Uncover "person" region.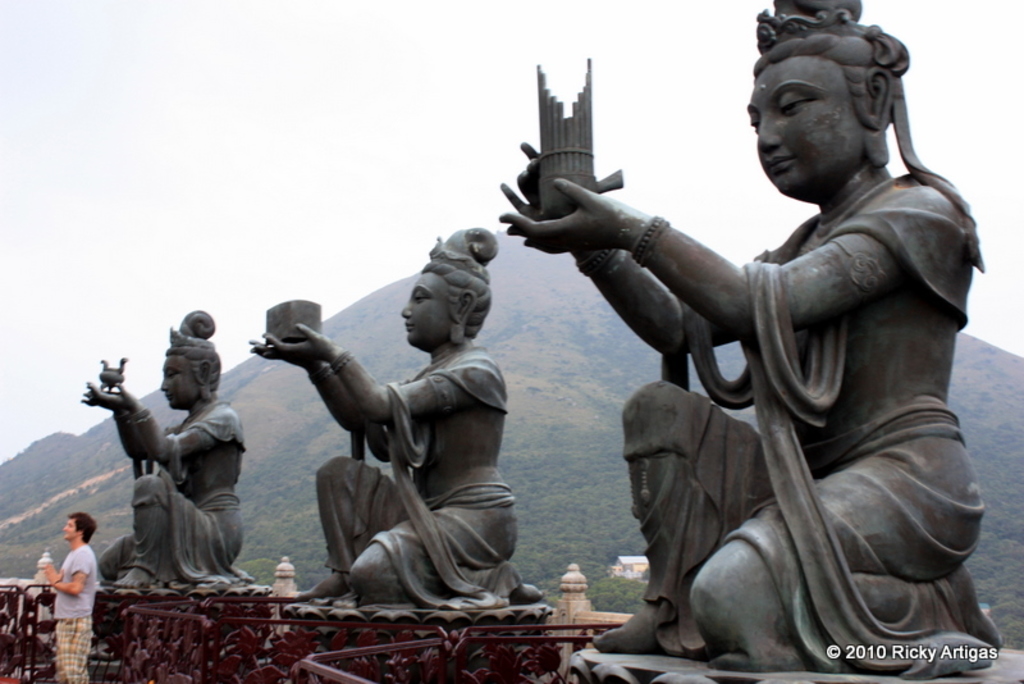
Uncovered: 499,0,989,675.
